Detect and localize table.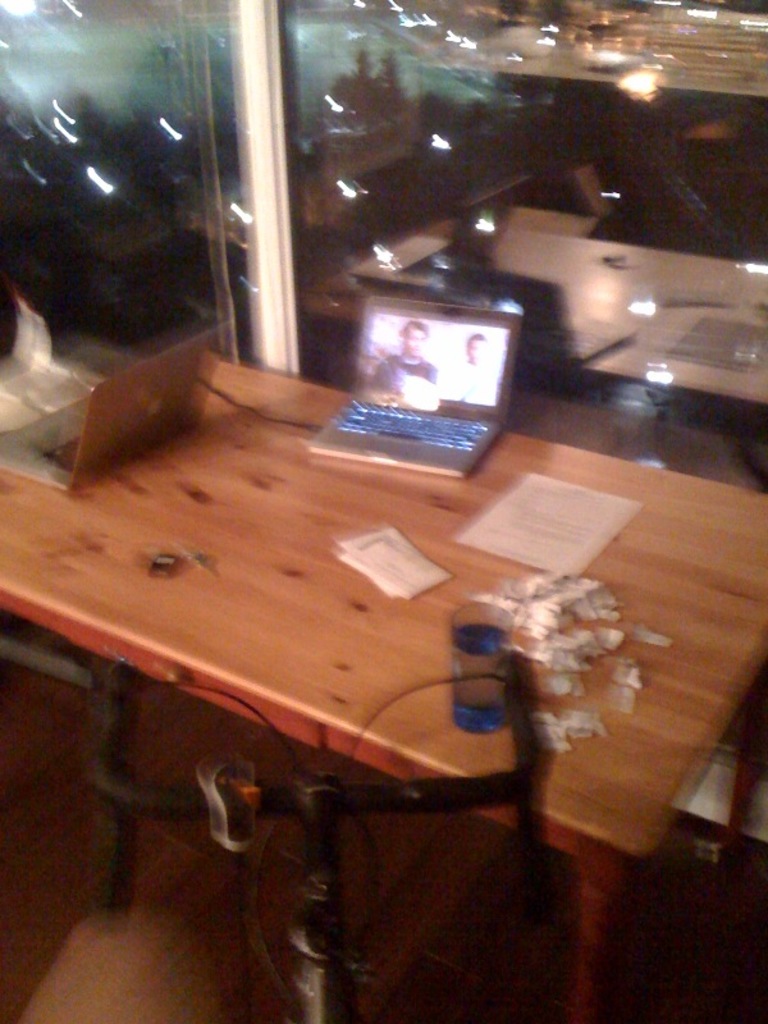
Localized at Rect(0, 352, 767, 1023).
